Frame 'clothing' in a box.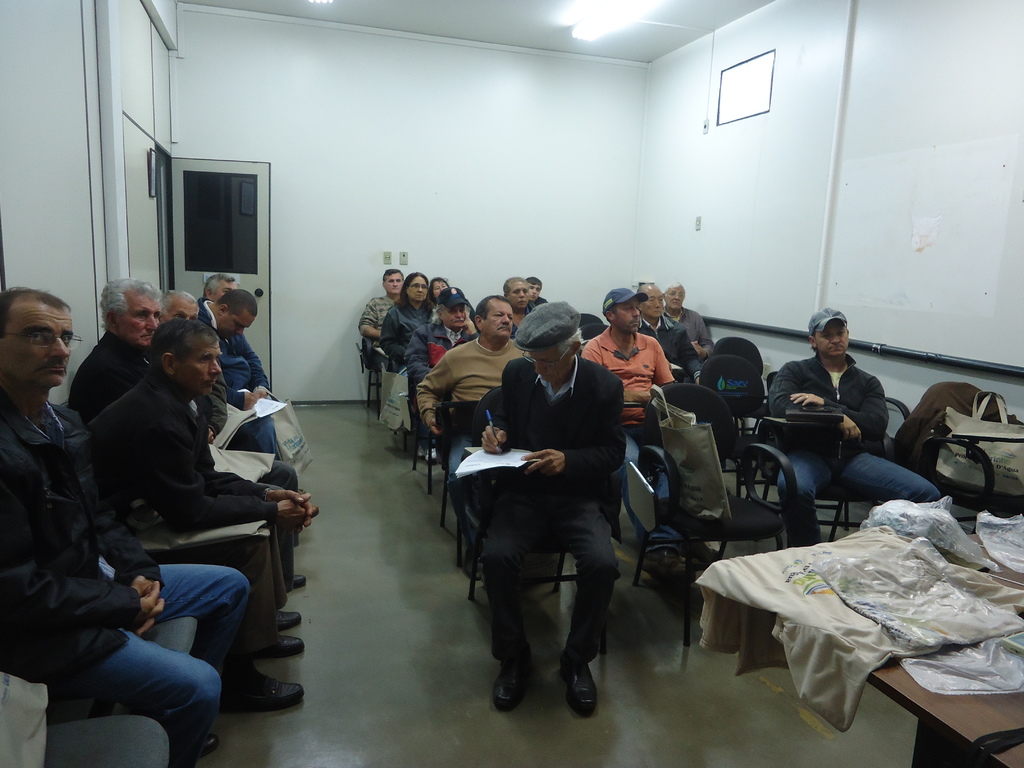
l=407, t=314, r=474, b=381.
